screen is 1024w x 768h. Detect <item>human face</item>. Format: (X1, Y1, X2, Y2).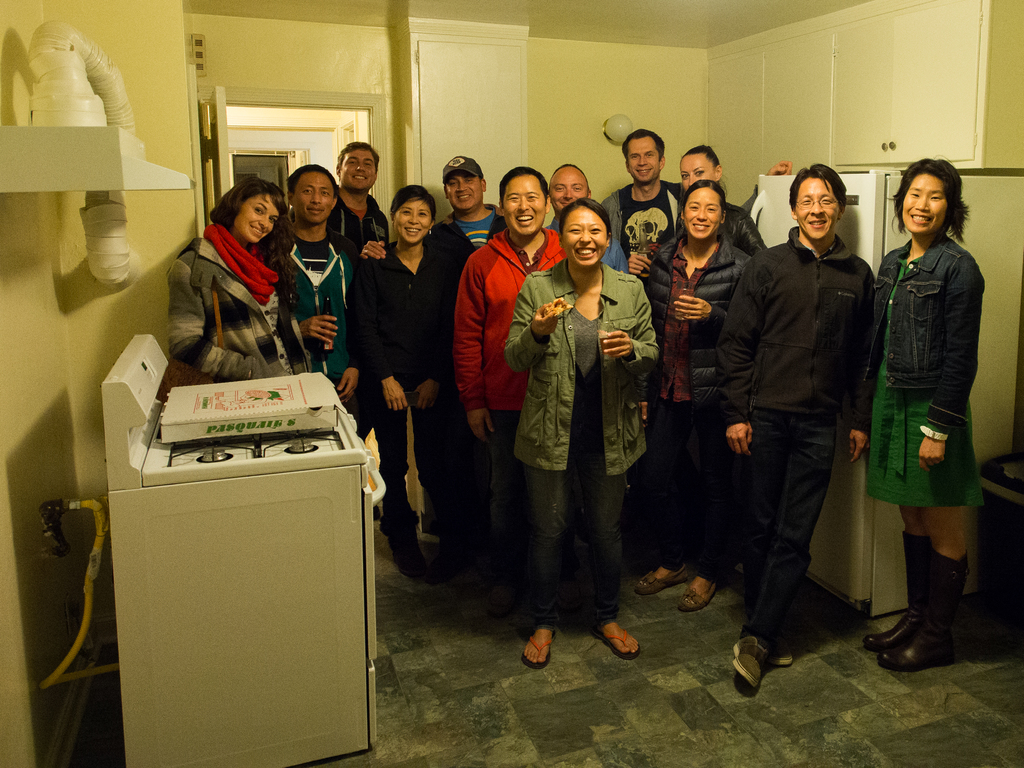
(341, 149, 378, 193).
